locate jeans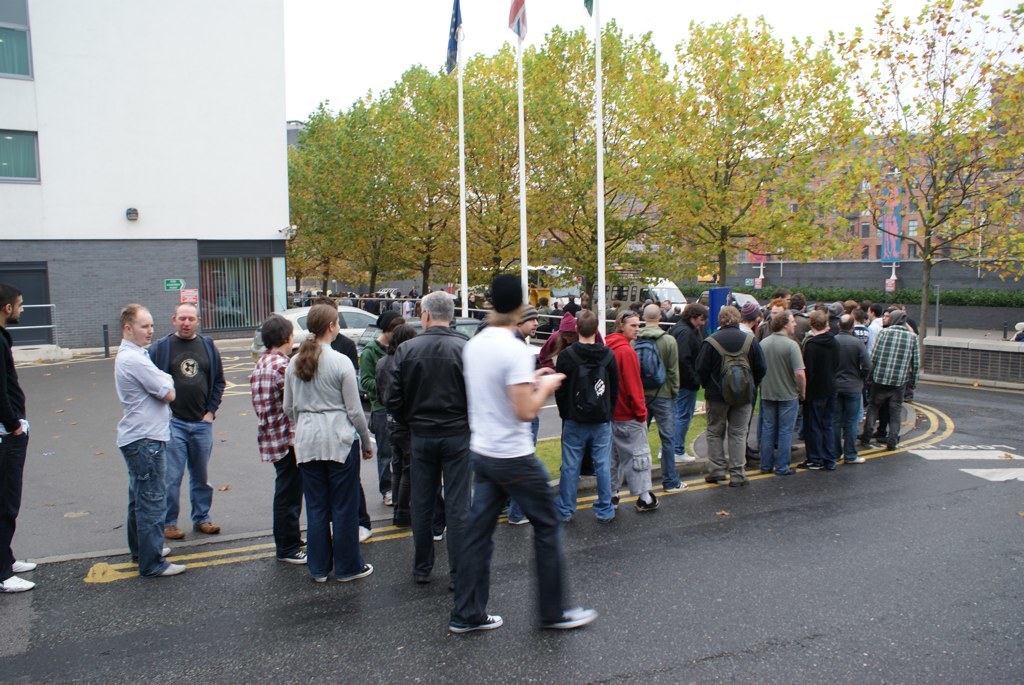
Rect(1, 436, 24, 587)
